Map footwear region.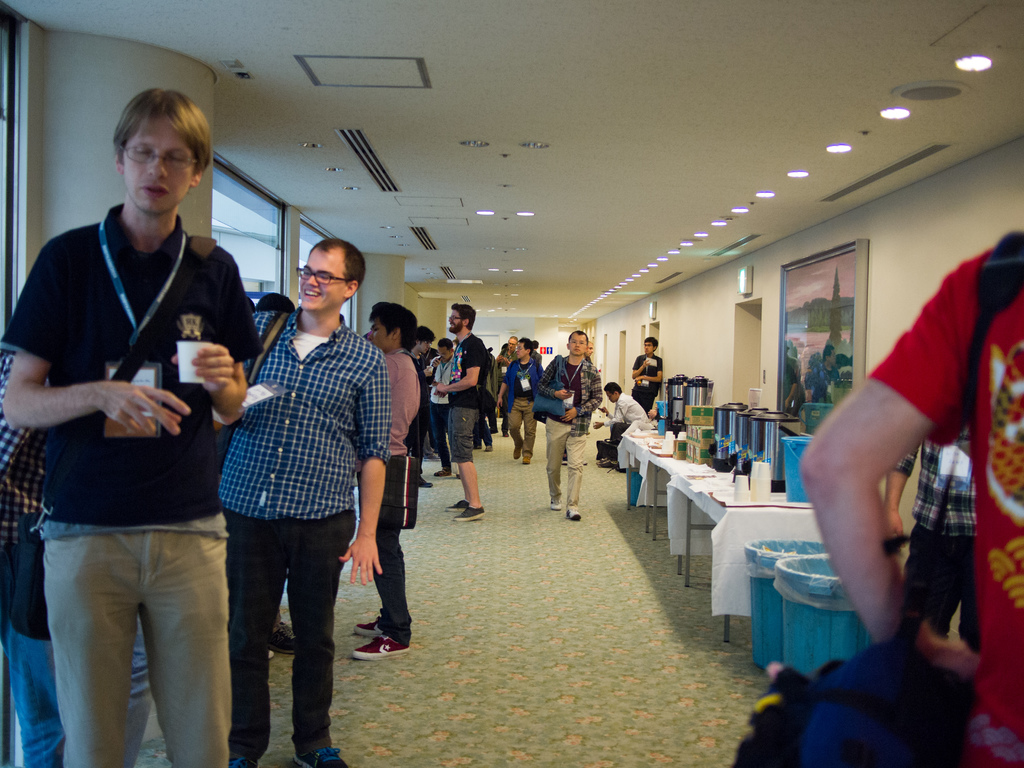
Mapped to [x1=474, y1=444, x2=480, y2=450].
